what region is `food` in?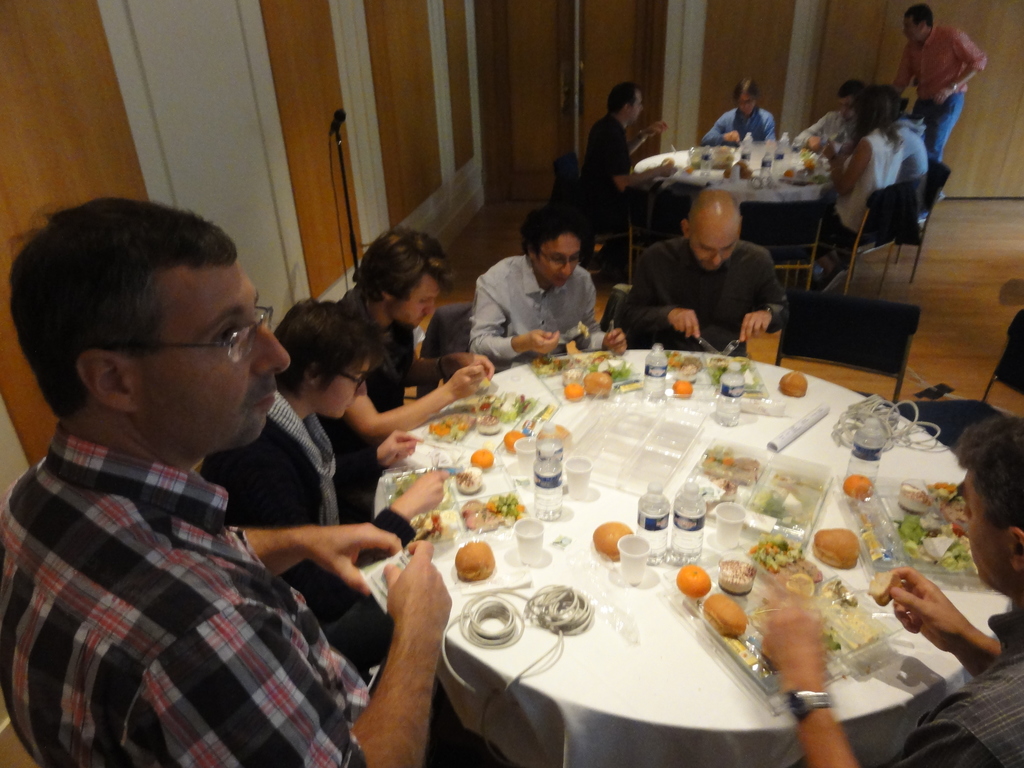
<box>460,493,522,530</box>.
